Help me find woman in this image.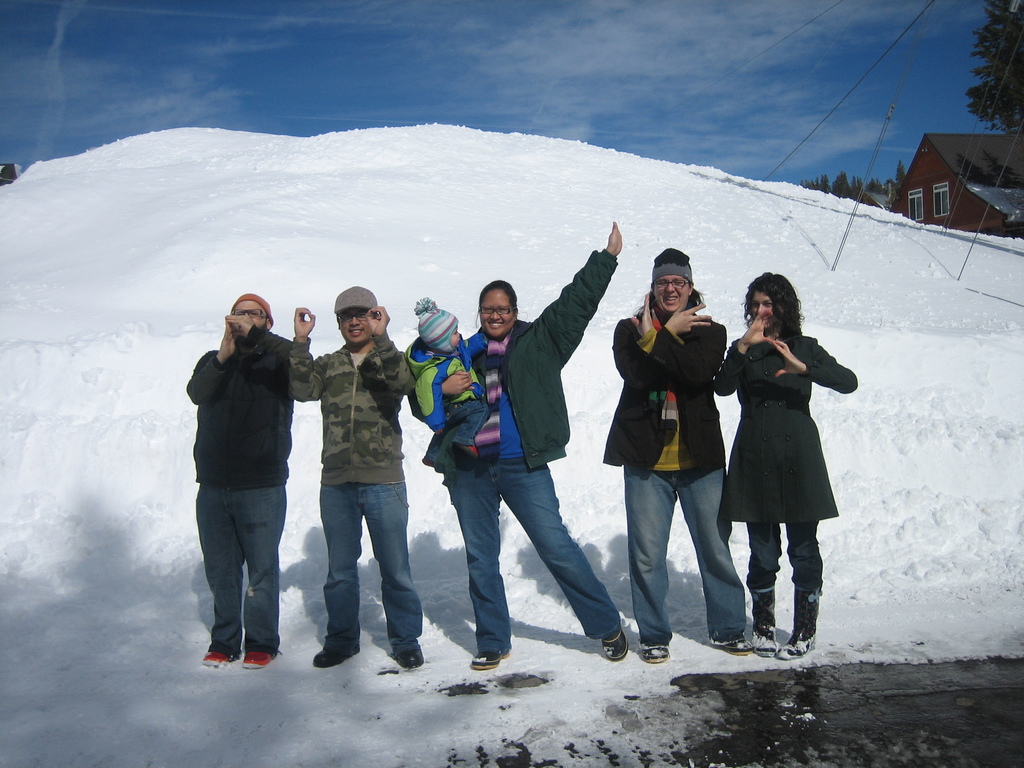
Found it: locate(413, 221, 629, 671).
